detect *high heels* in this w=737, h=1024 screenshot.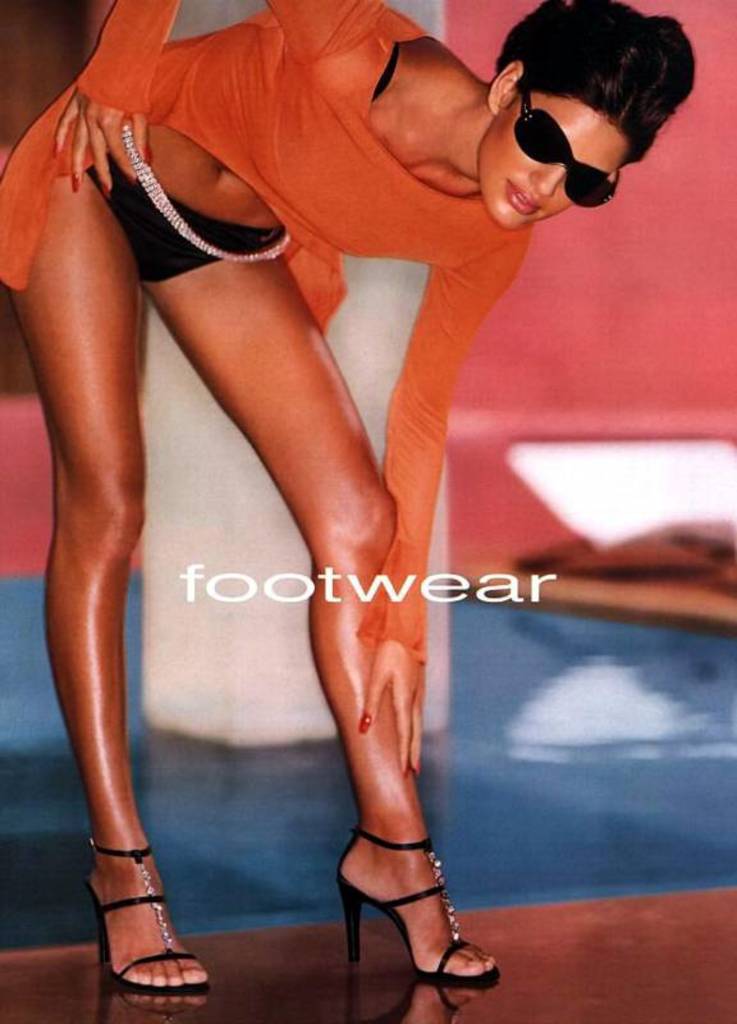
Detection: detection(79, 841, 206, 995).
